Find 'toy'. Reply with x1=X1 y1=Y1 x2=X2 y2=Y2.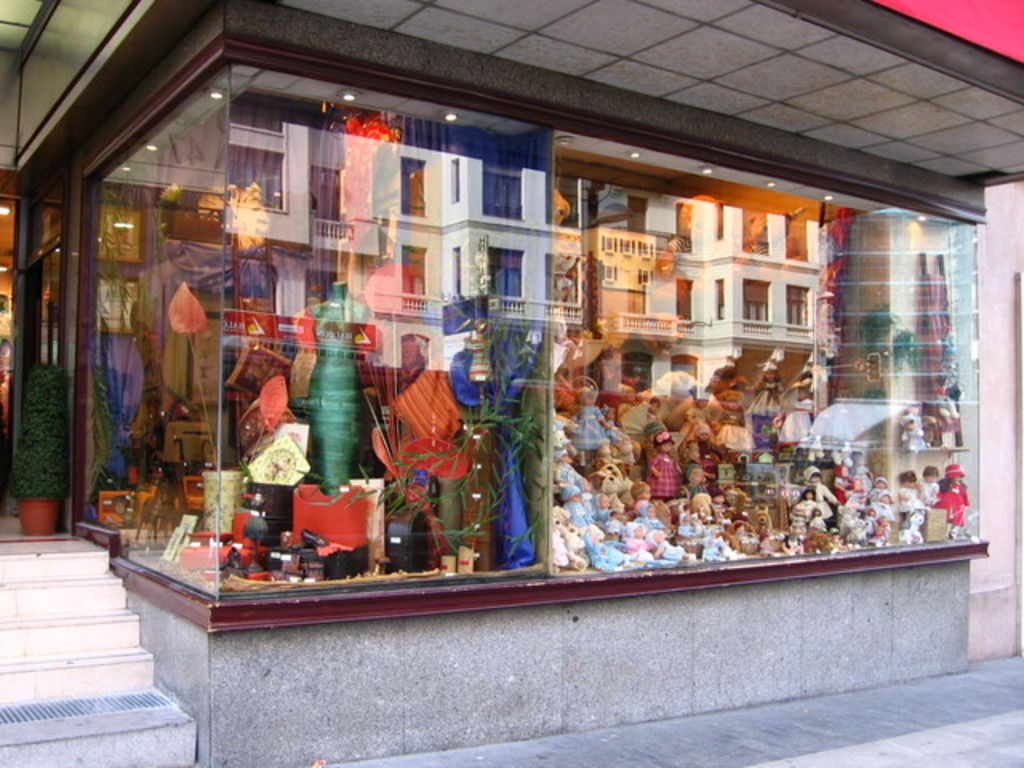
x1=550 y1=413 x2=581 y2=454.
